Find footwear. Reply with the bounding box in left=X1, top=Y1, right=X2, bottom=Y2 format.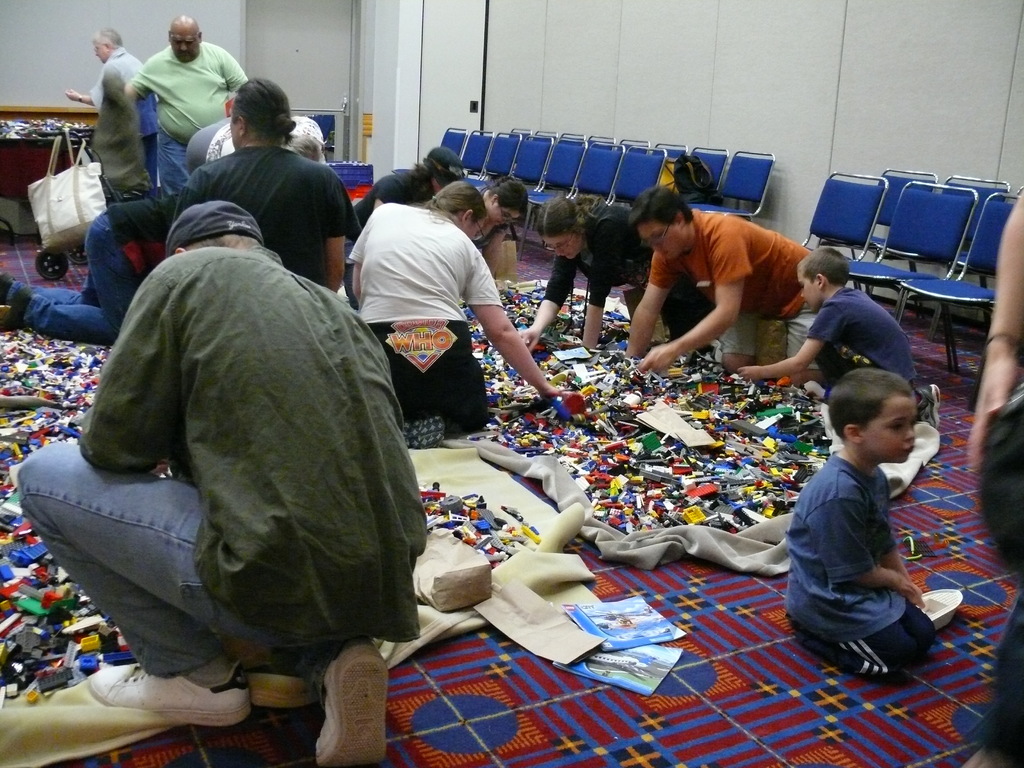
left=90, top=668, right=255, bottom=724.
